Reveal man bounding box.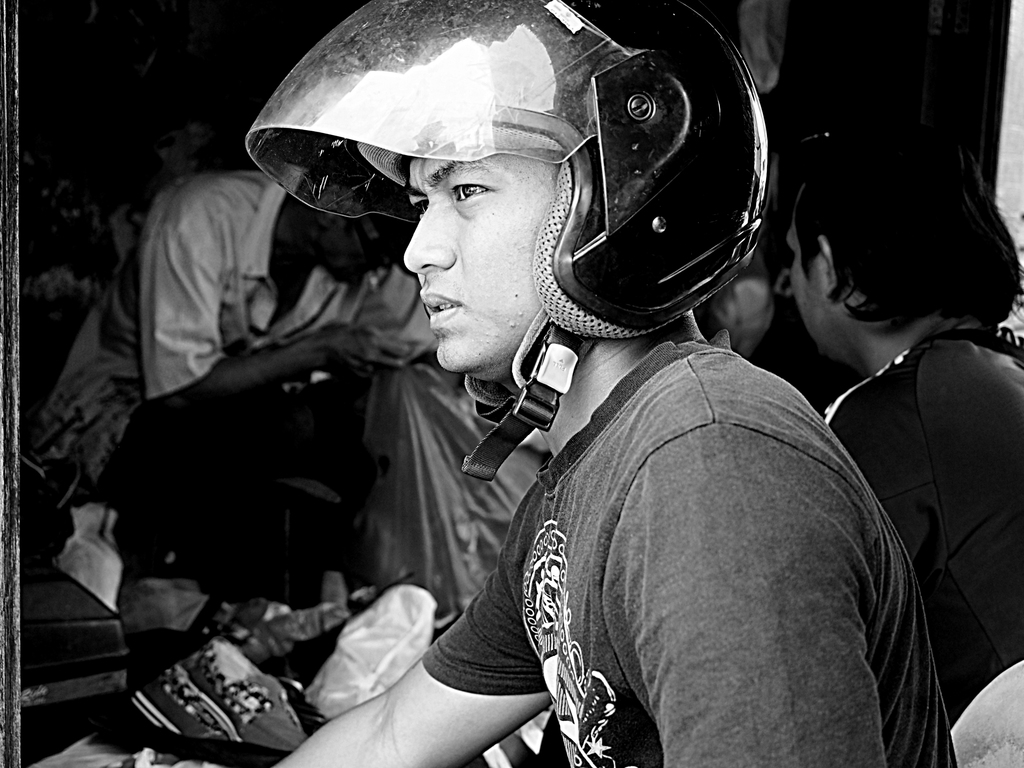
Revealed: box=[191, 69, 979, 766].
